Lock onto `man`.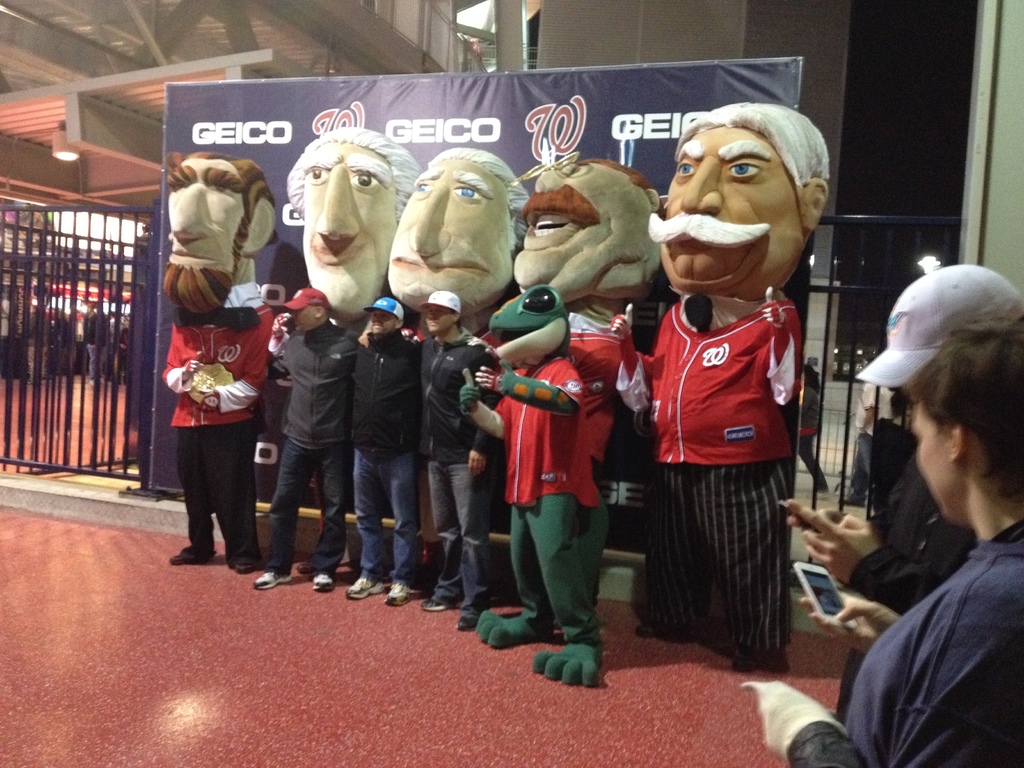
Locked: [left=159, top=149, right=277, bottom=574].
